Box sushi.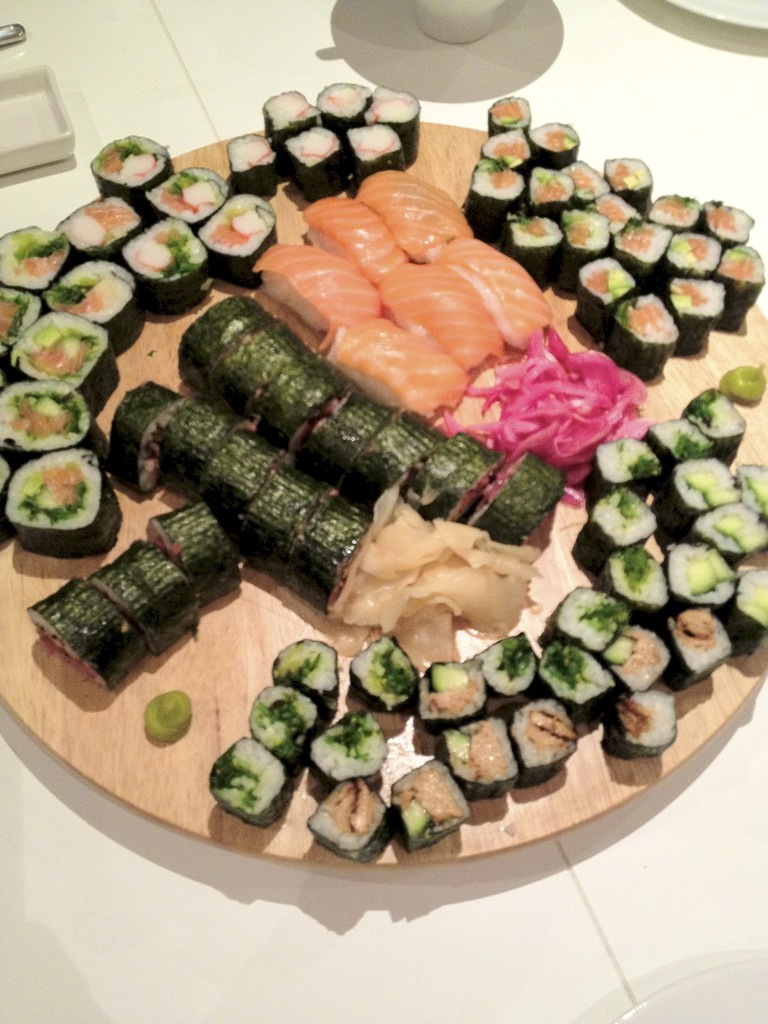
select_region(730, 560, 767, 660).
